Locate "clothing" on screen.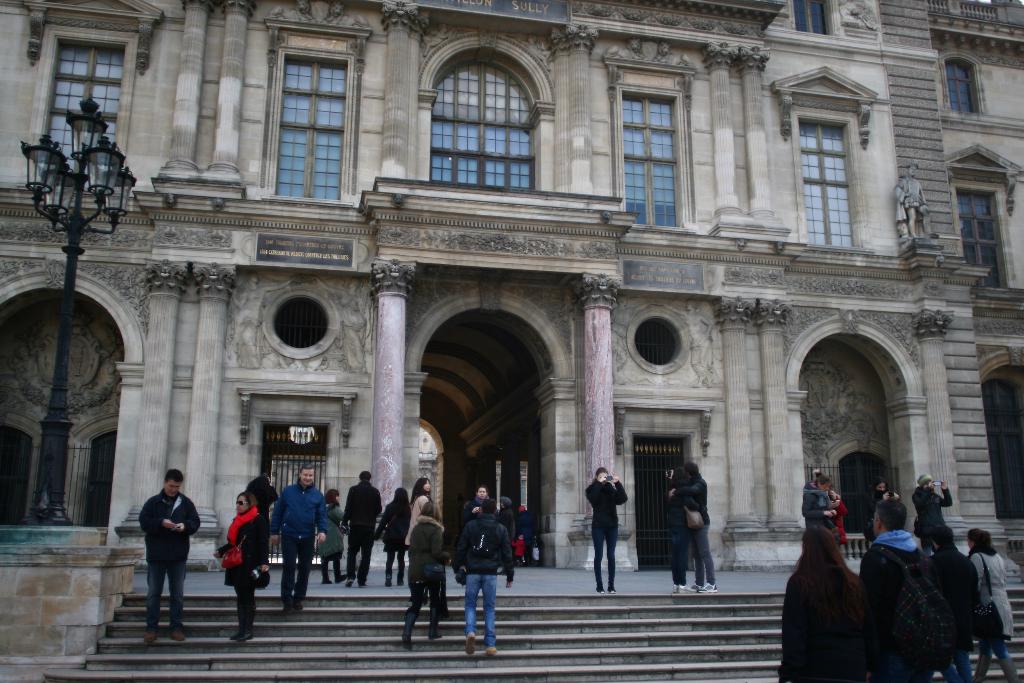
On screen at <bbox>966, 542, 1014, 679</bbox>.
